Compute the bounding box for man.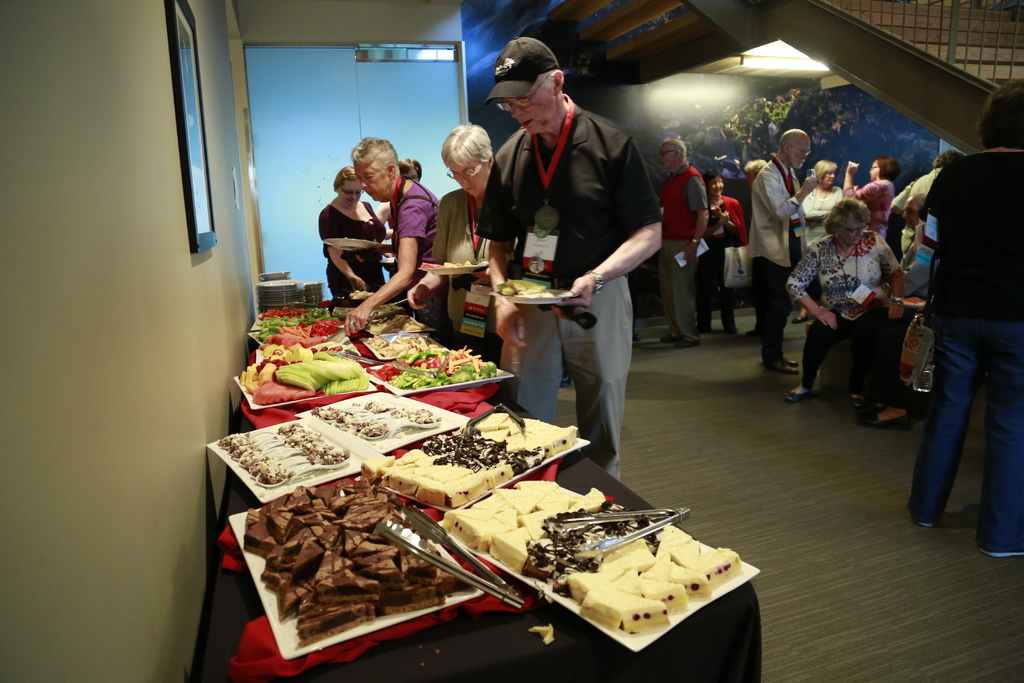
box=[745, 124, 822, 375].
